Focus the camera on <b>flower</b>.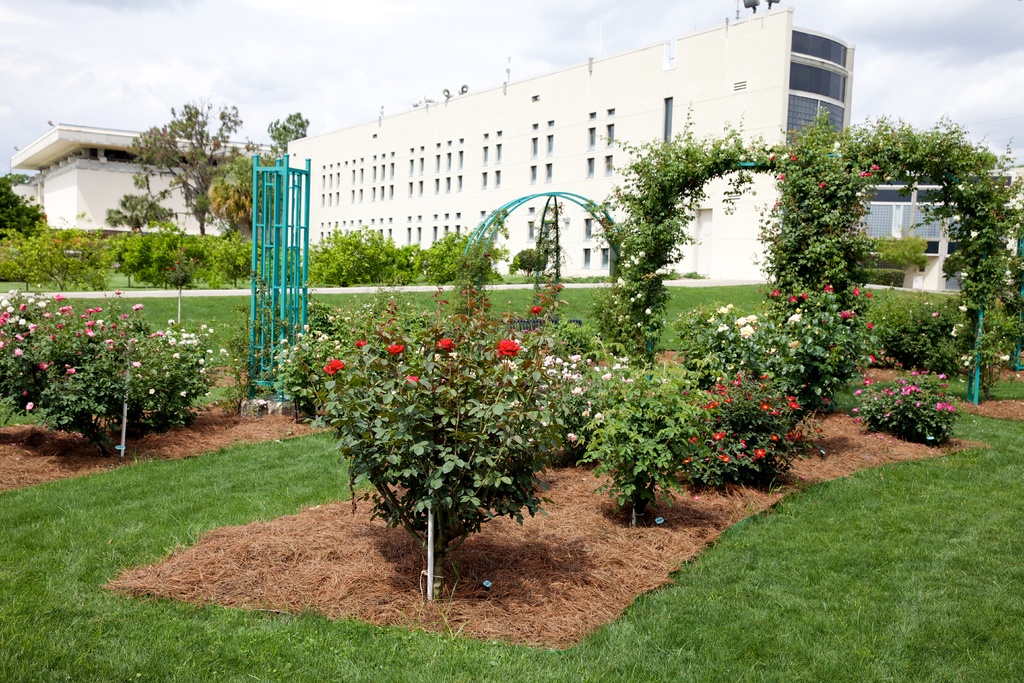
Focus region: Rect(147, 387, 156, 395).
